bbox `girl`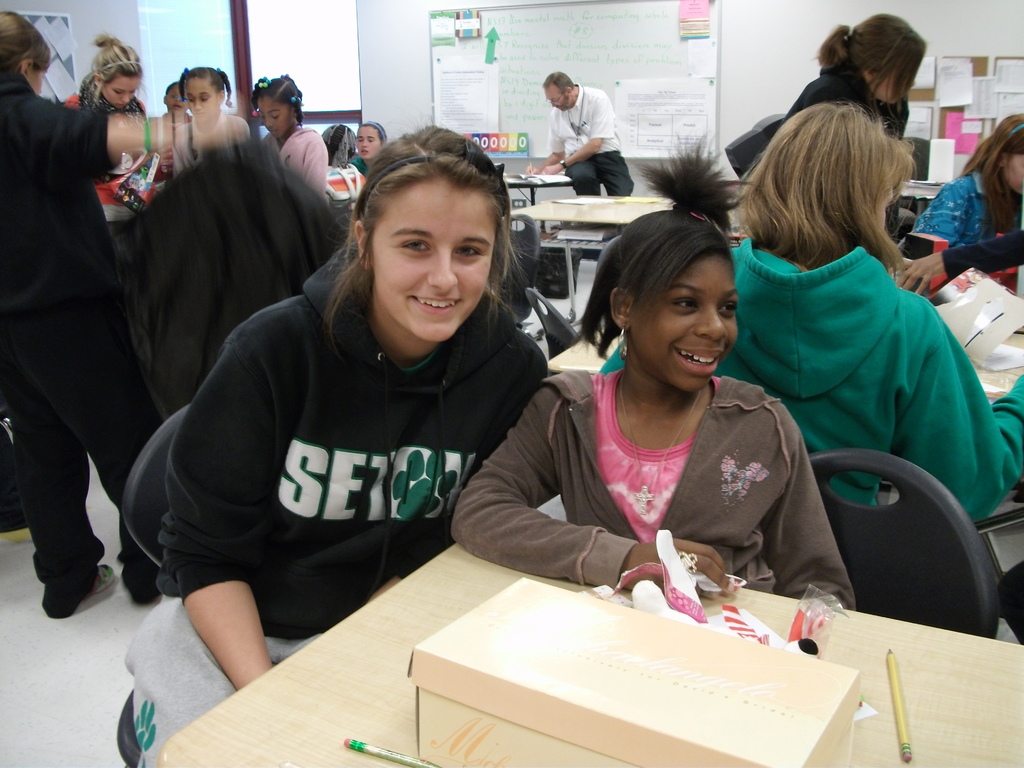
[x1=358, y1=122, x2=382, y2=172]
